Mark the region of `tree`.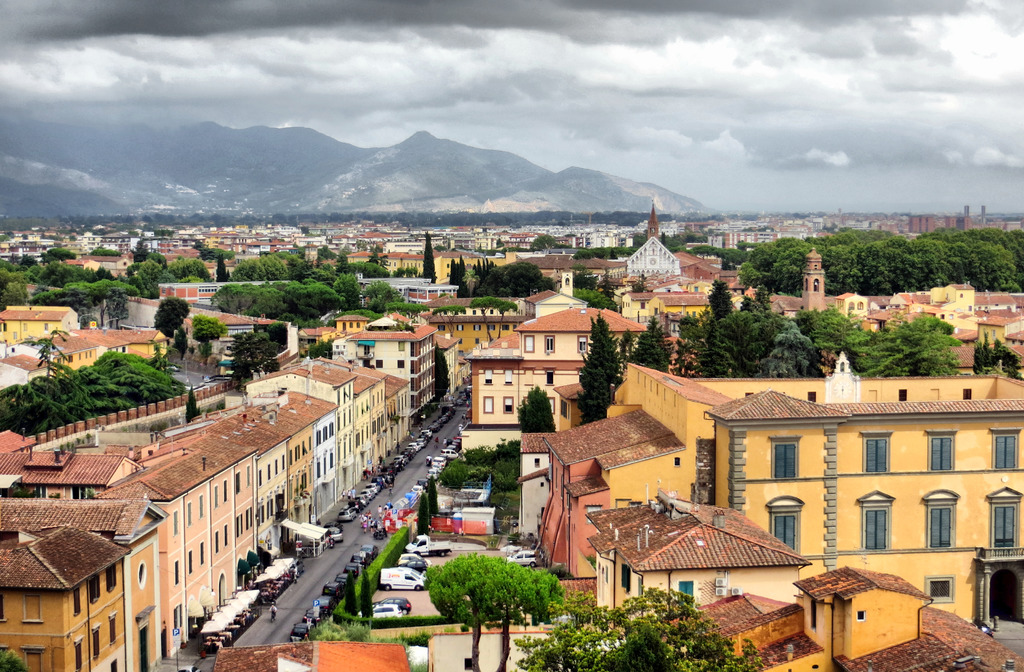
Region: 430 341 454 398.
